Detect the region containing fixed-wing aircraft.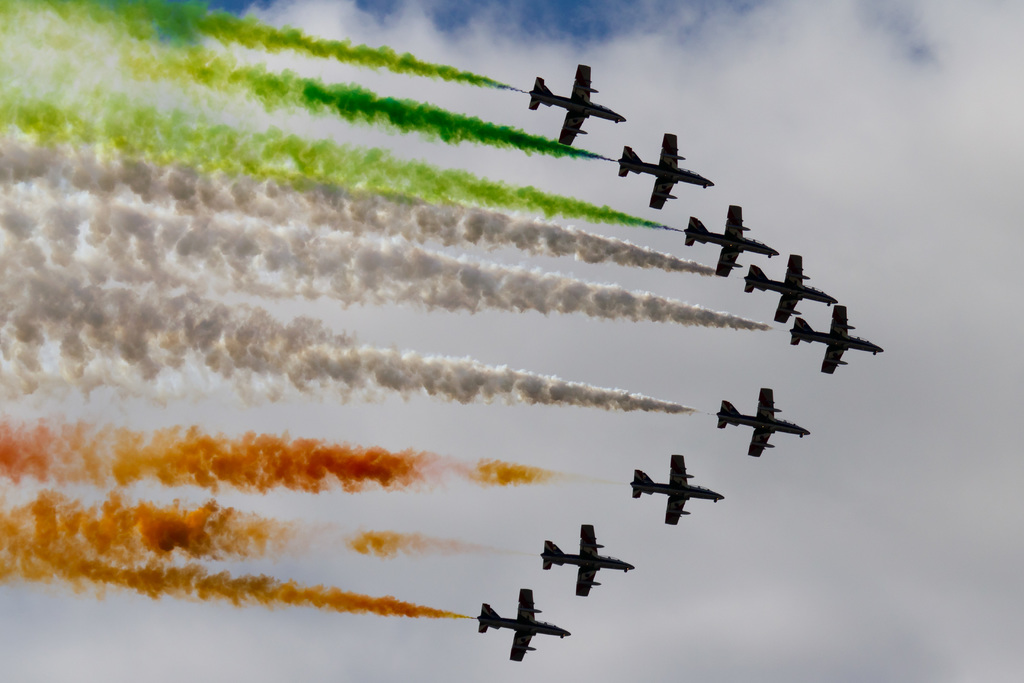
Rect(719, 389, 809, 456).
